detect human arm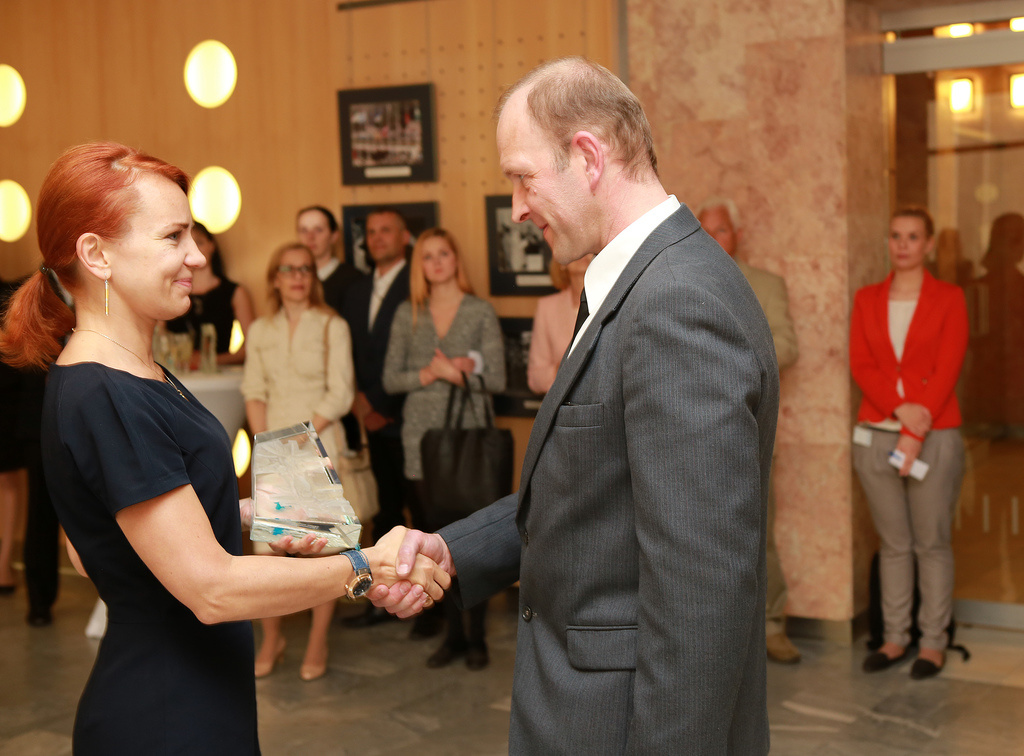
{"left": 847, "top": 289, "right": 929, "bottom": 434}
